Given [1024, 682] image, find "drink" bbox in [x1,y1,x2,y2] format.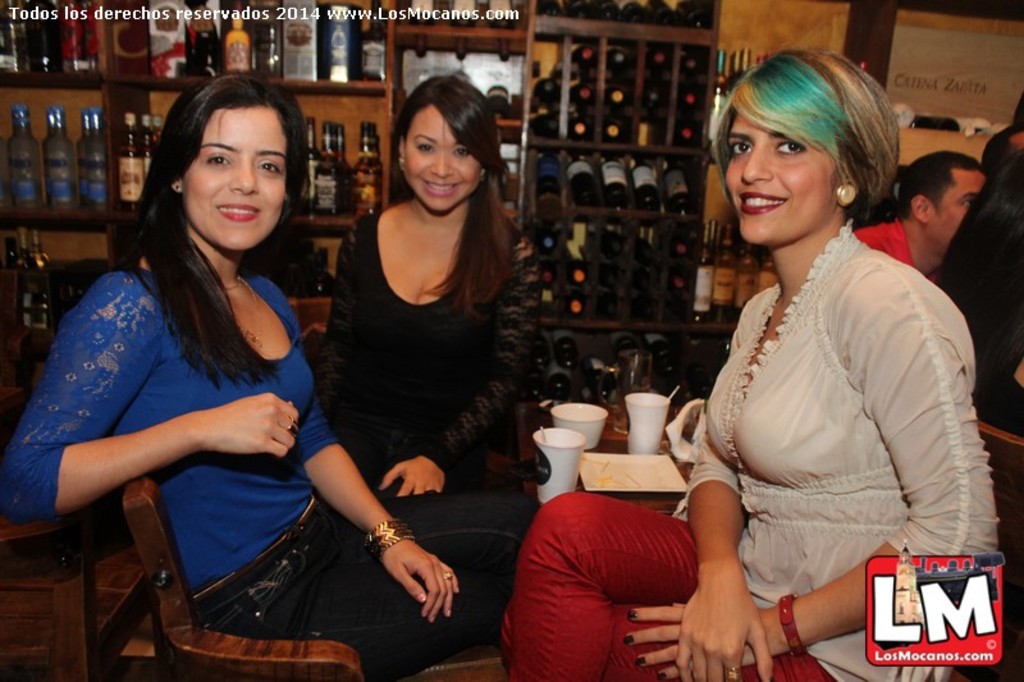
[666,114,708,147].
